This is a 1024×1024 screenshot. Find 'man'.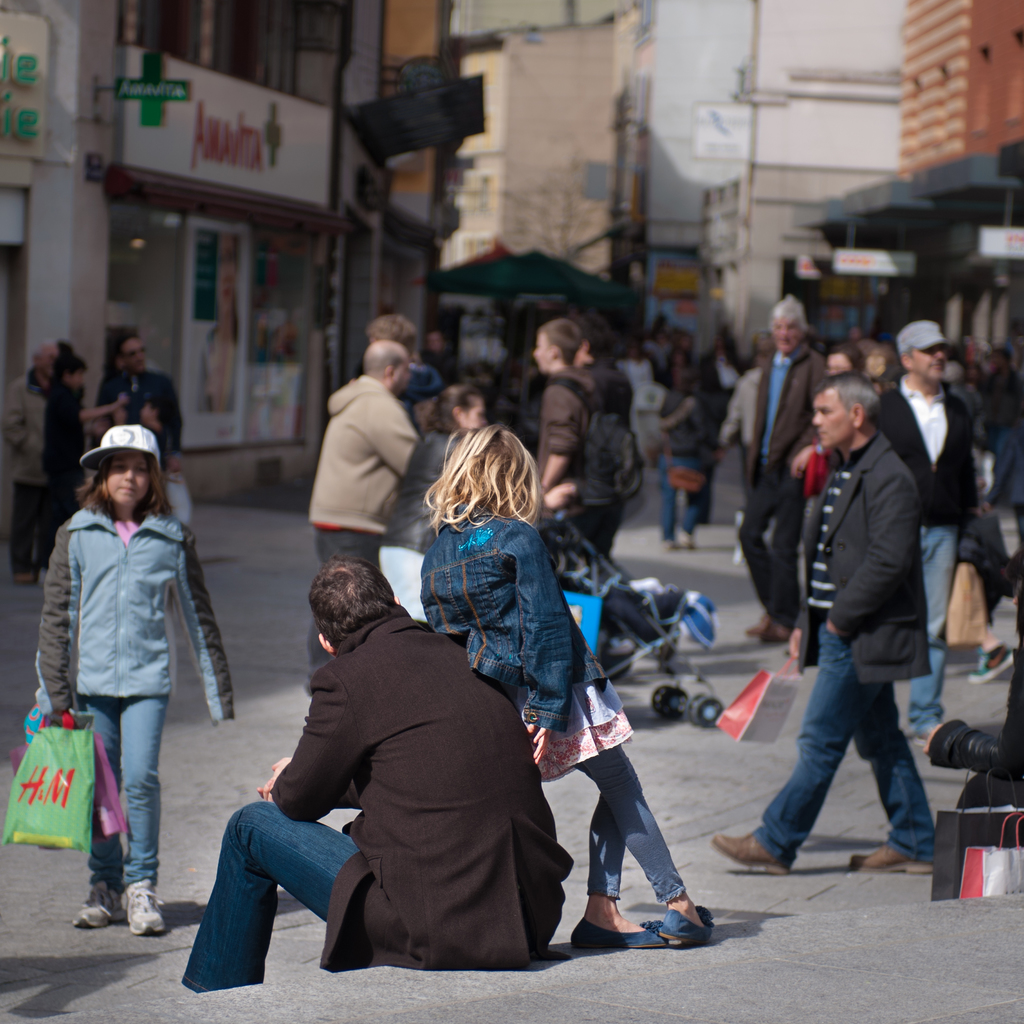
Bounding box: 732:292:829:640.
